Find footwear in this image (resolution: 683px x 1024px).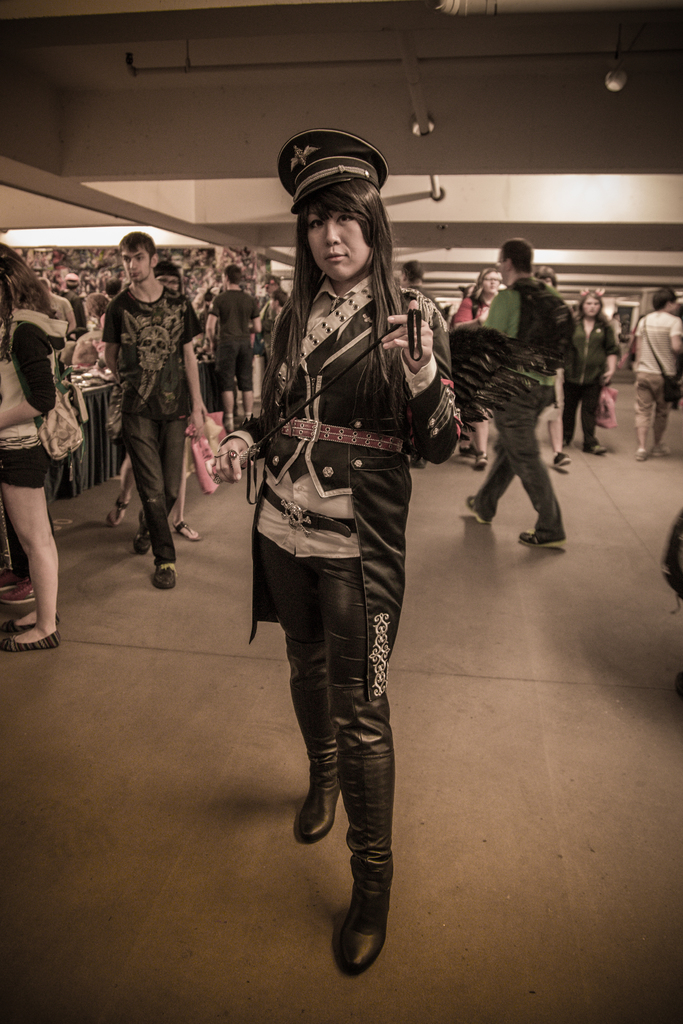
BBox(523, 522, 565, 548).
